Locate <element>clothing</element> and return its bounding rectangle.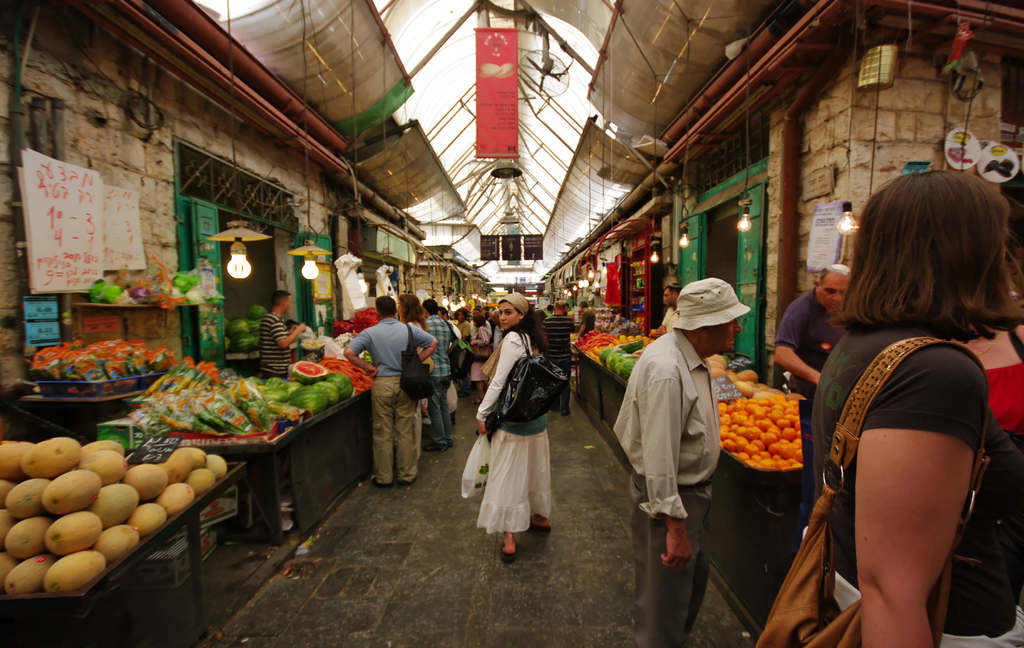
[984,312,1023,419].
